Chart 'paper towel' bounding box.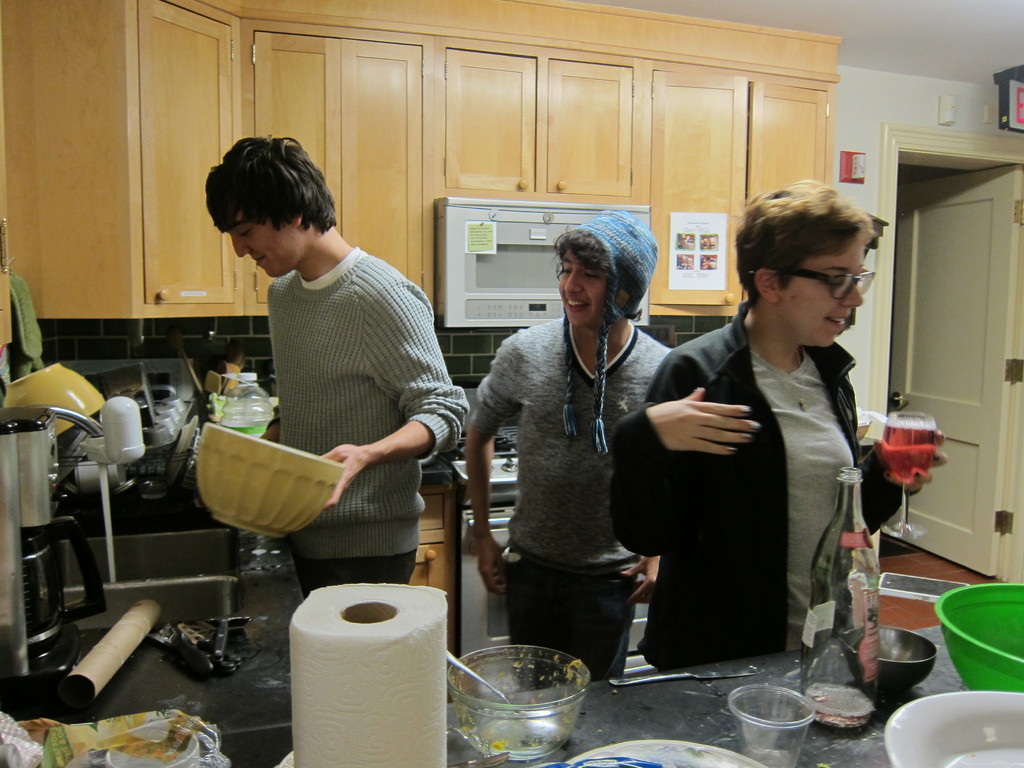
Charted: {"x1": 280, "y1": 576, "x2": 449, "y2": 767}.
